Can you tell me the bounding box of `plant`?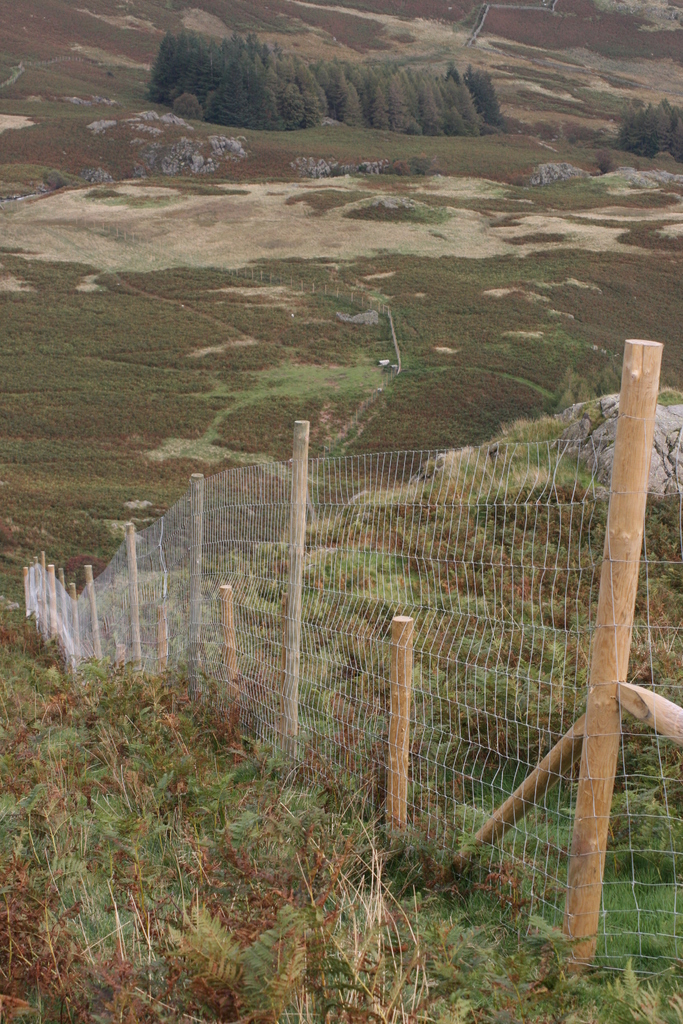
(0, 61, 24, 95).
